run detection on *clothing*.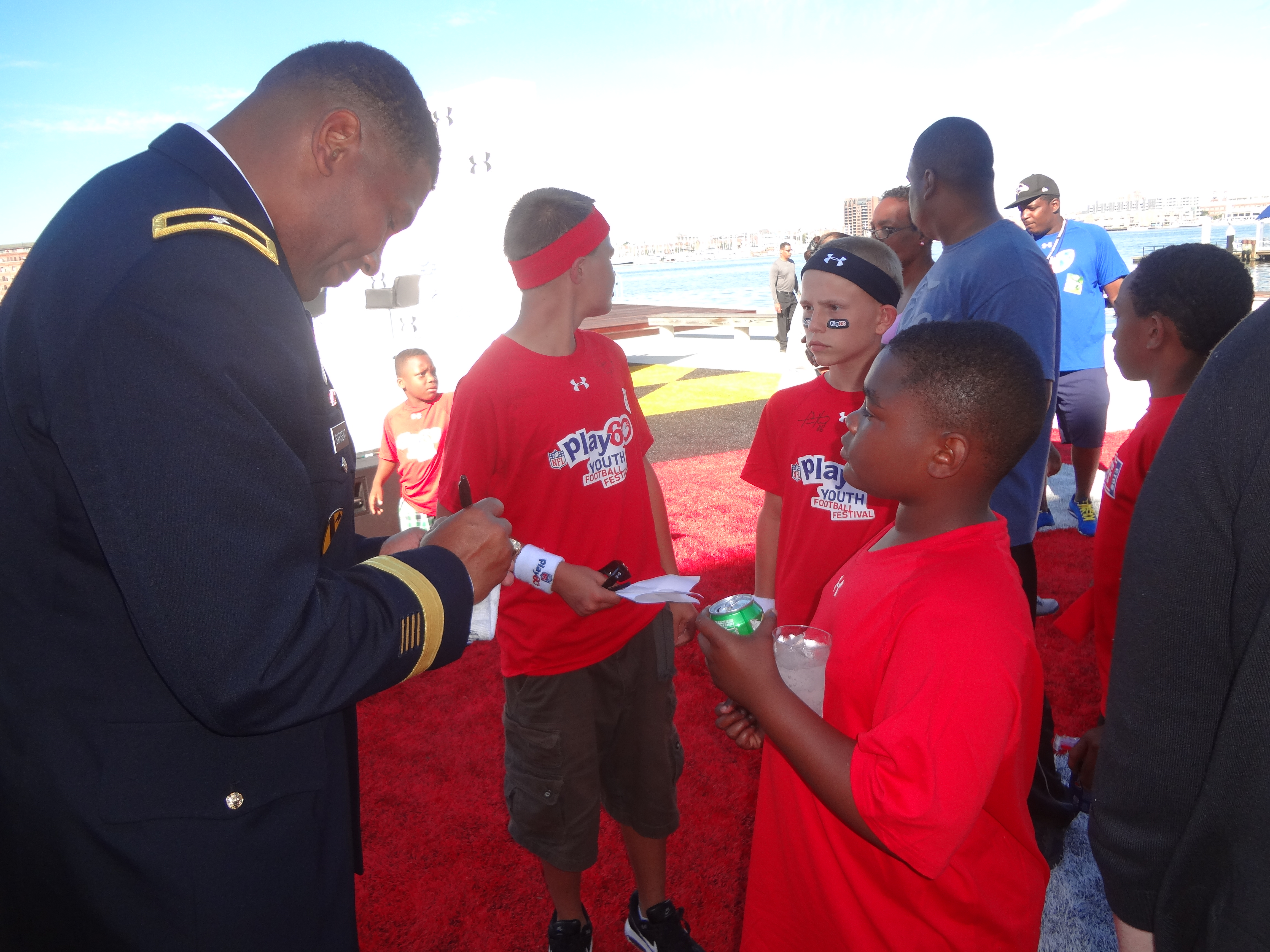
Result: BBox(213, 69, 223, 97).
